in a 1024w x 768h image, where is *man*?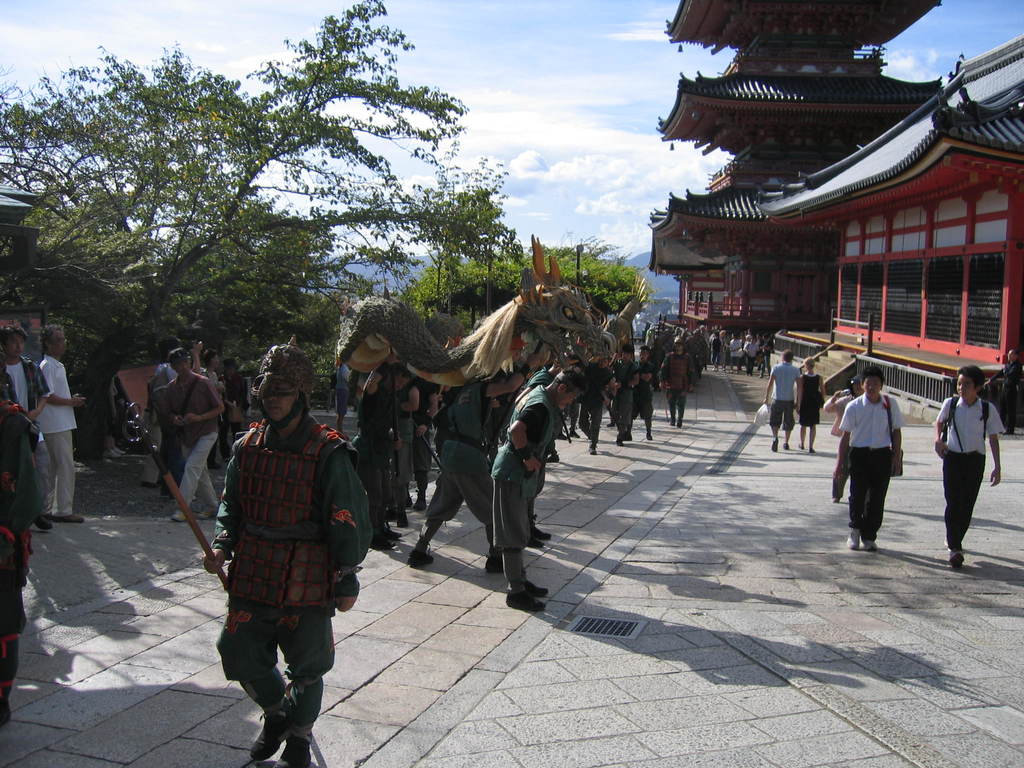
region(701, 325, 709, 371).
